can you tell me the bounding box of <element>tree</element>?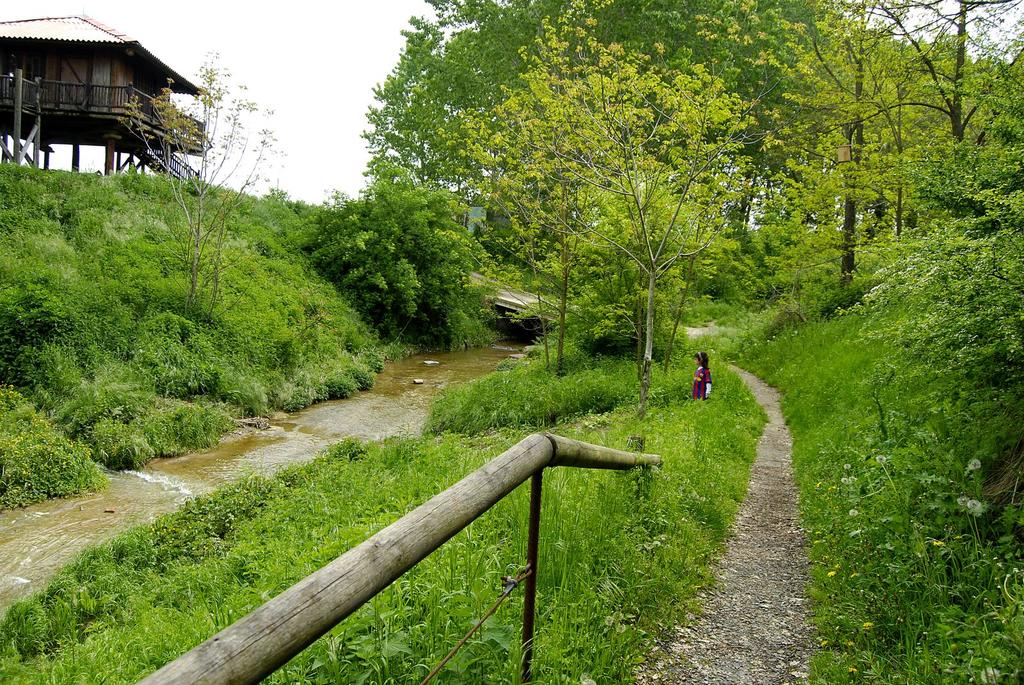
x1=119 y1=45 x2=282 y2=365.
